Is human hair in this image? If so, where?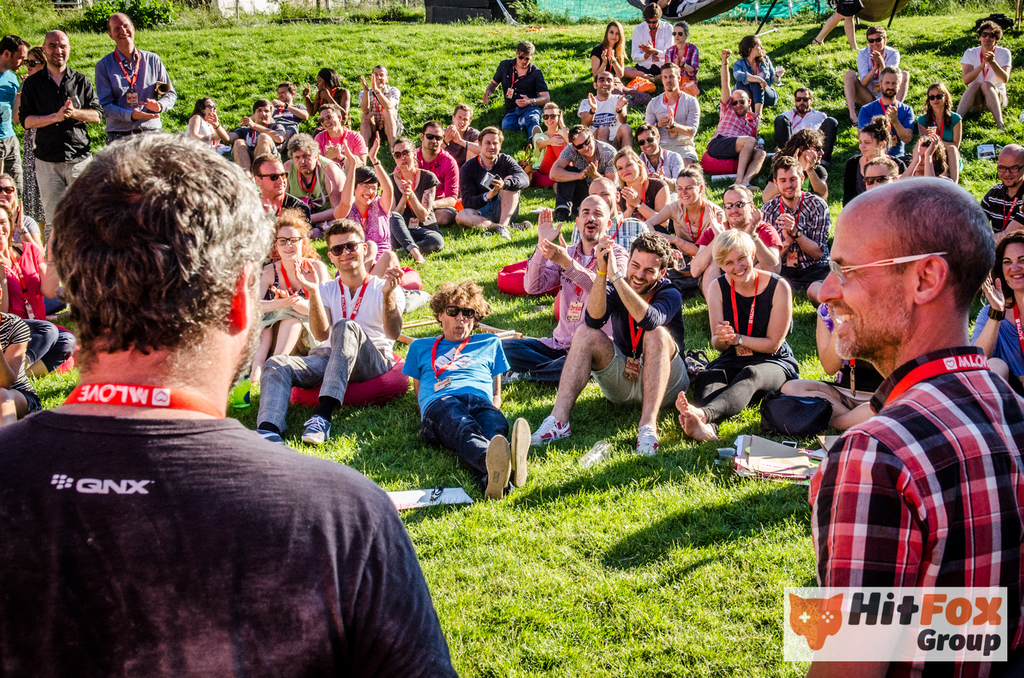
Yes, at bbox(578, 122, 707, 268).
